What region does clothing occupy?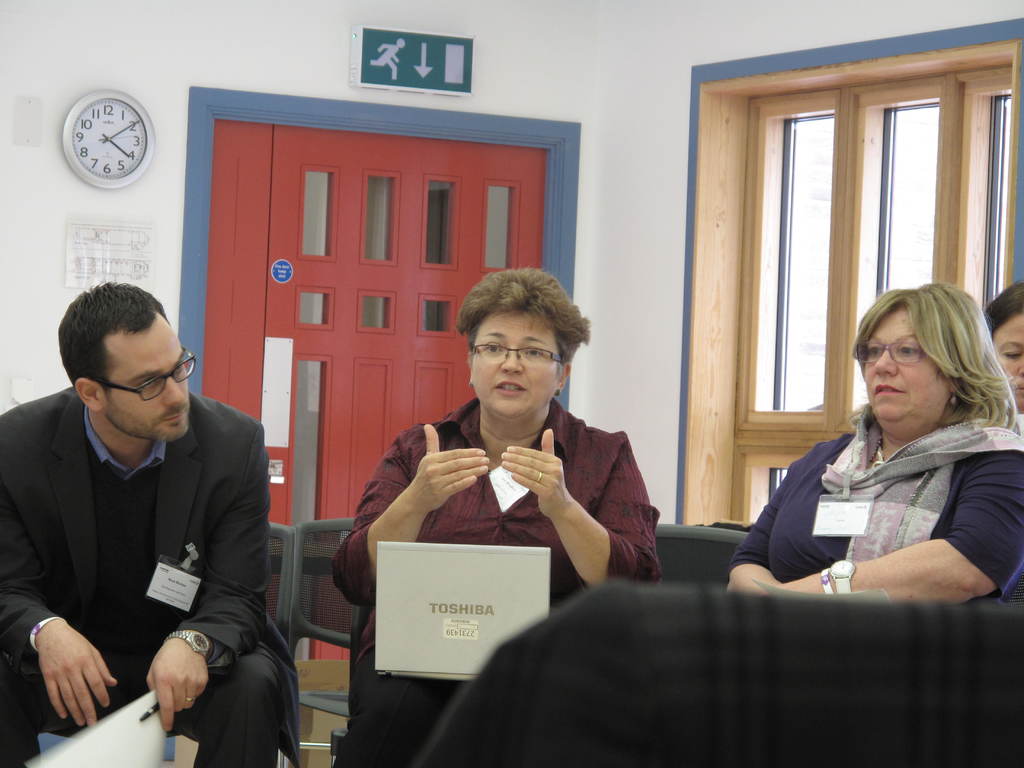
BBox(333, 396, 660, 767).
